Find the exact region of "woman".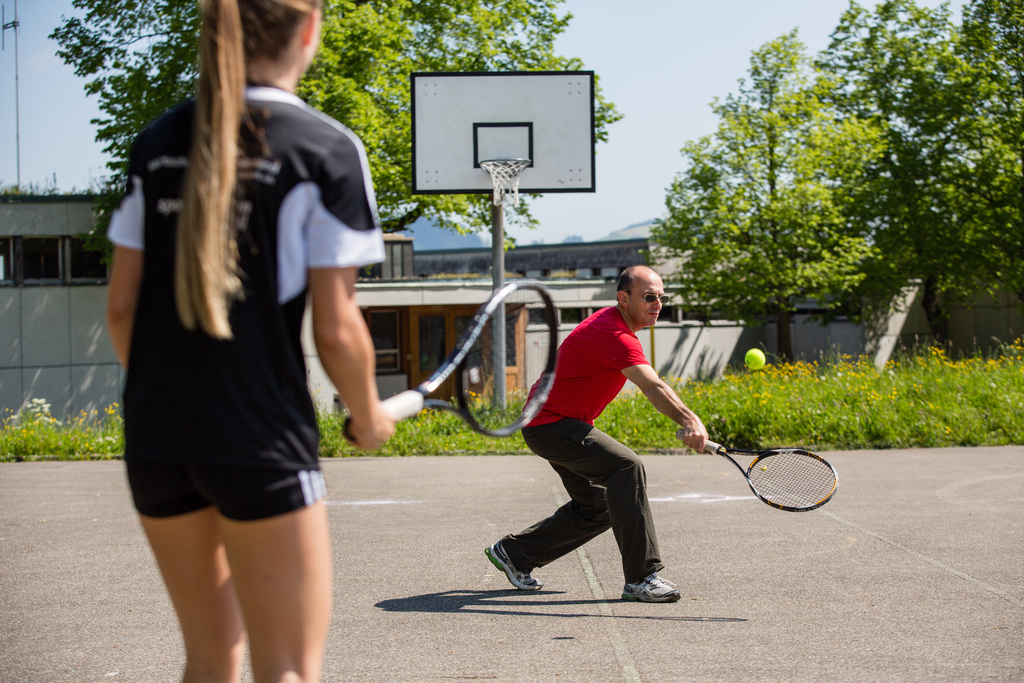
Exact region: detection(124, 0, 400, 682).
